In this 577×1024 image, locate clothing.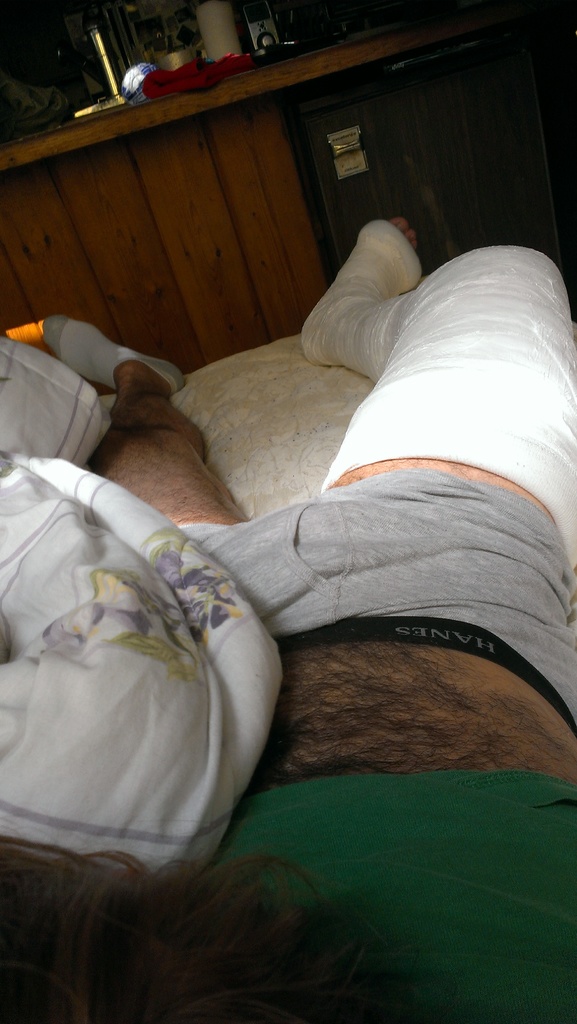
Bounding box: 207,762,576,1023.
